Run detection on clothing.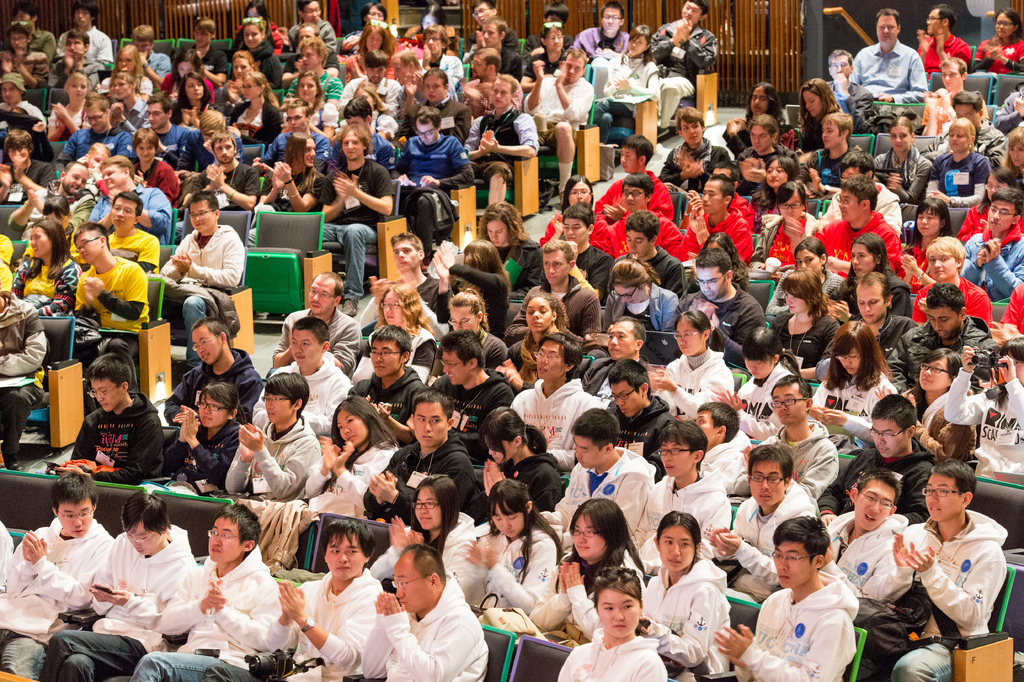
Result: left=234, top=40, right=282, bottom=97.
